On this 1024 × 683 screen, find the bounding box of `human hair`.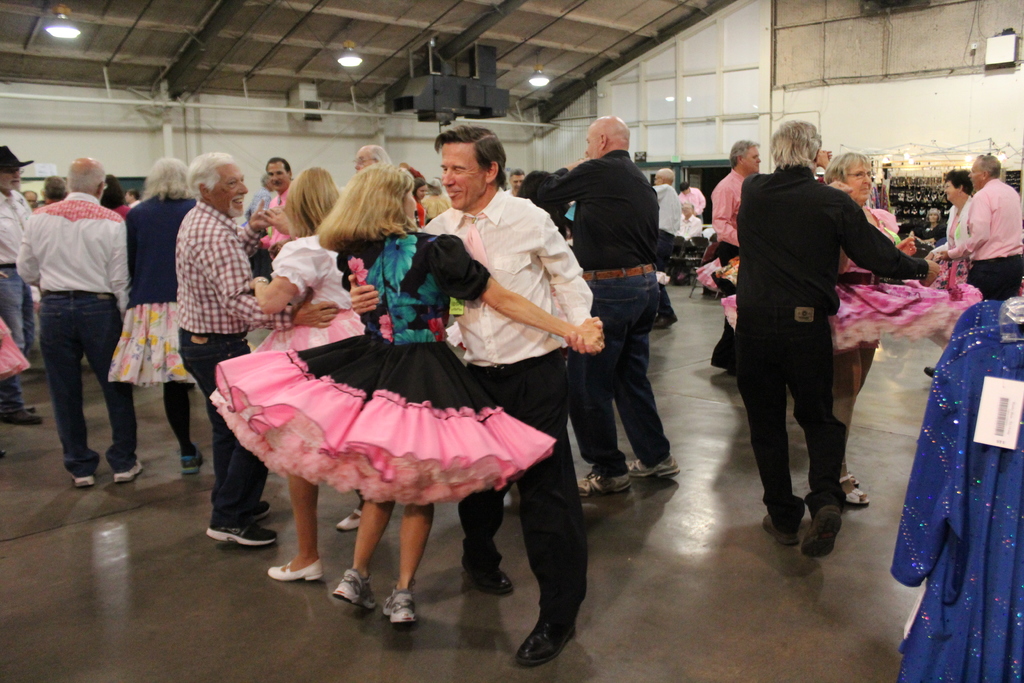
Bounding box: x1=975, y1=155, x2=1004, y2=188.
